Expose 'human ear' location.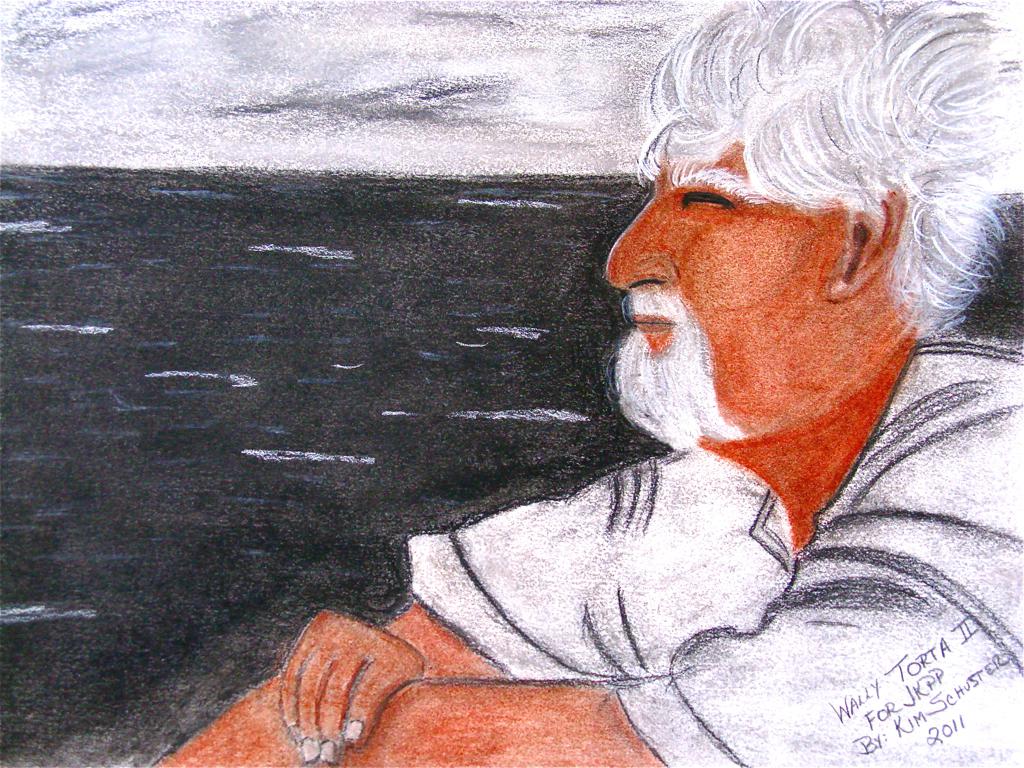
Exposed at <box>816,191,904,305</box>.
